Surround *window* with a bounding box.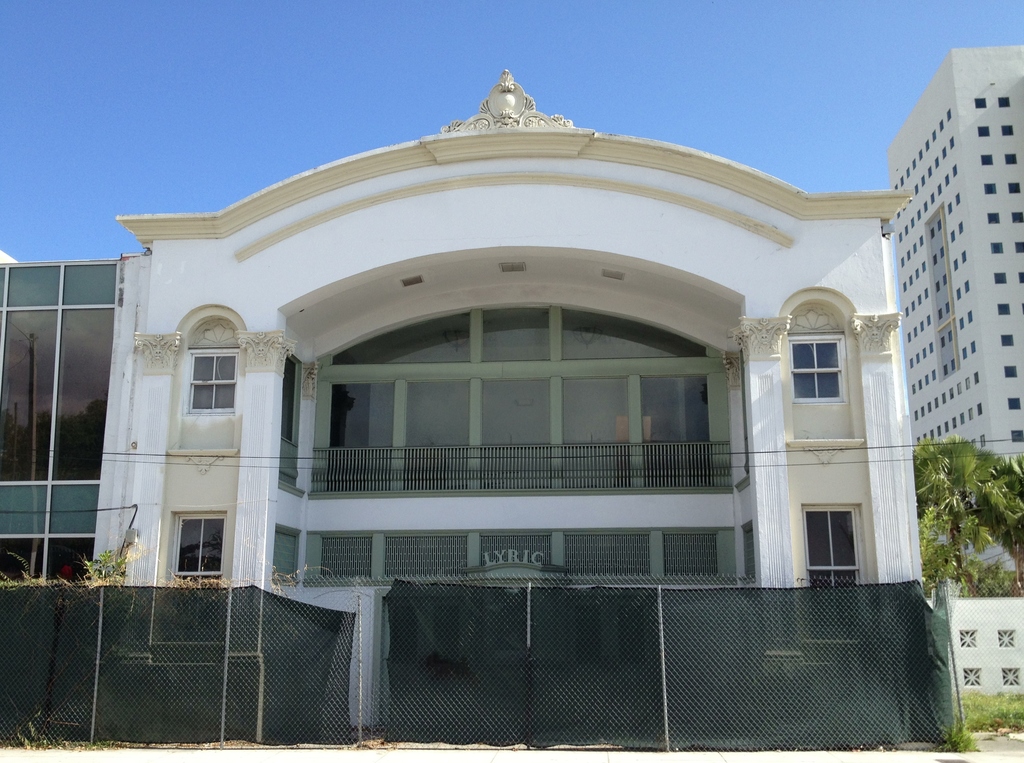
x1=975, y1=96, x2=986, y2=108.
